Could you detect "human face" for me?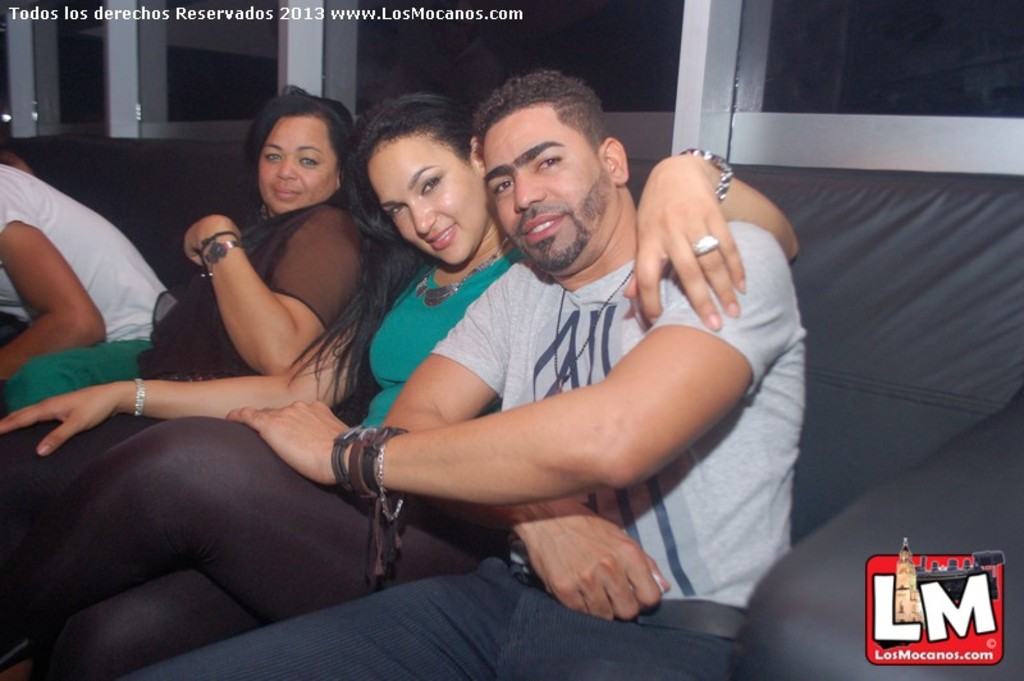
Detection result: [380, 143, 493, 269].
